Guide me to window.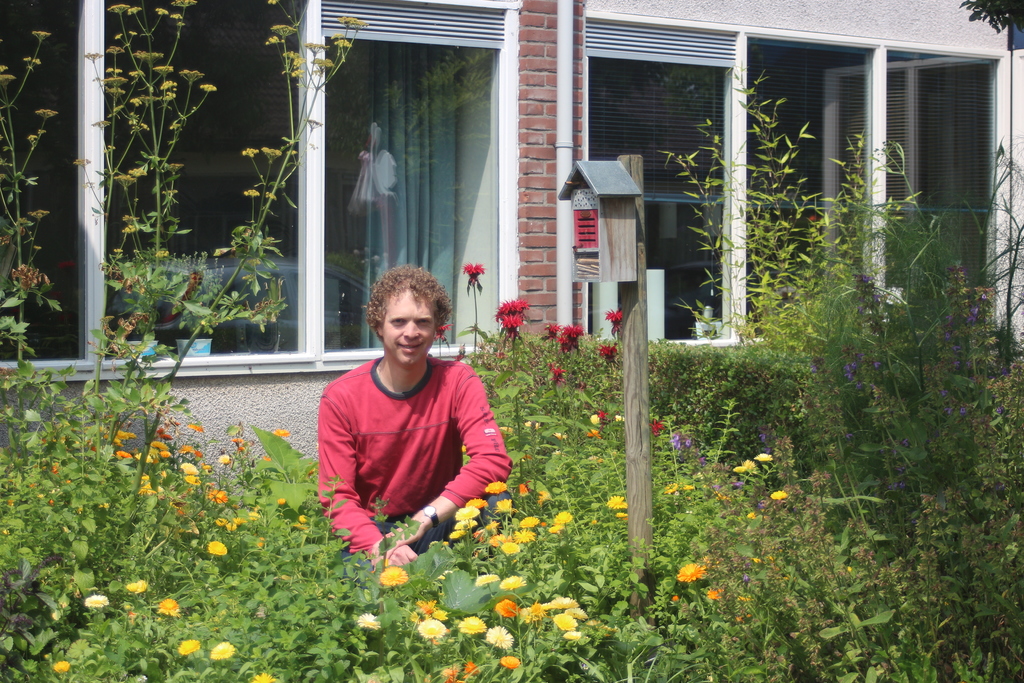
Guidance: (x1=0, y1=0, x2=528, y2=395).
